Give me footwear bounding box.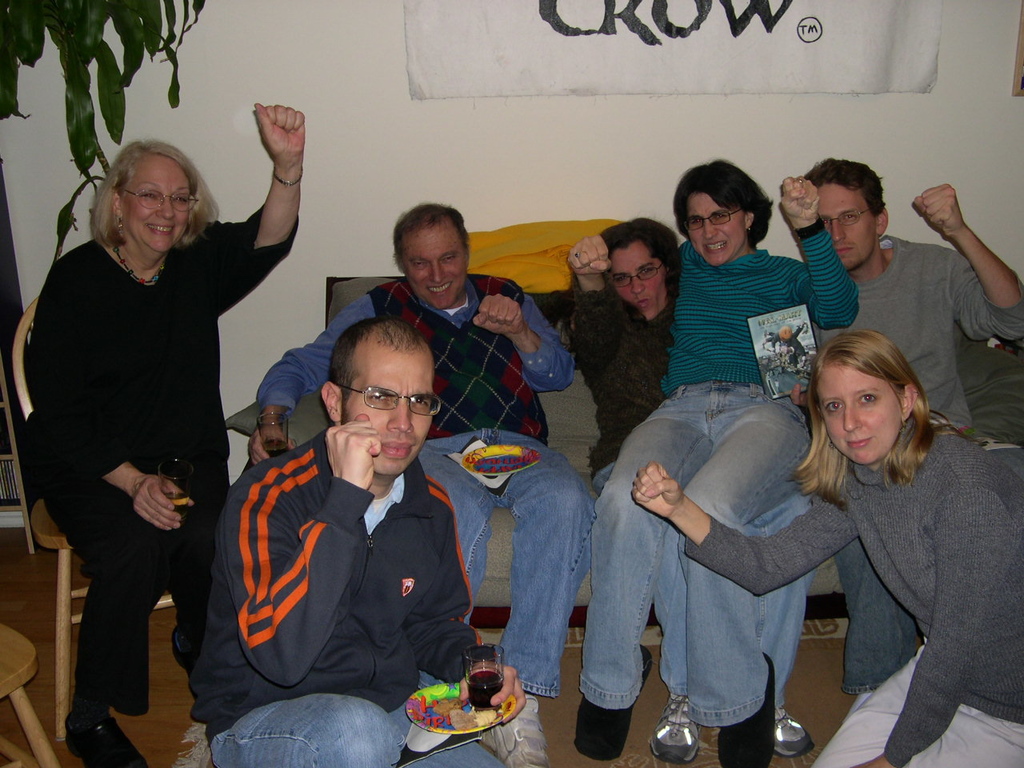
detection(576, 642, 648, 762).
